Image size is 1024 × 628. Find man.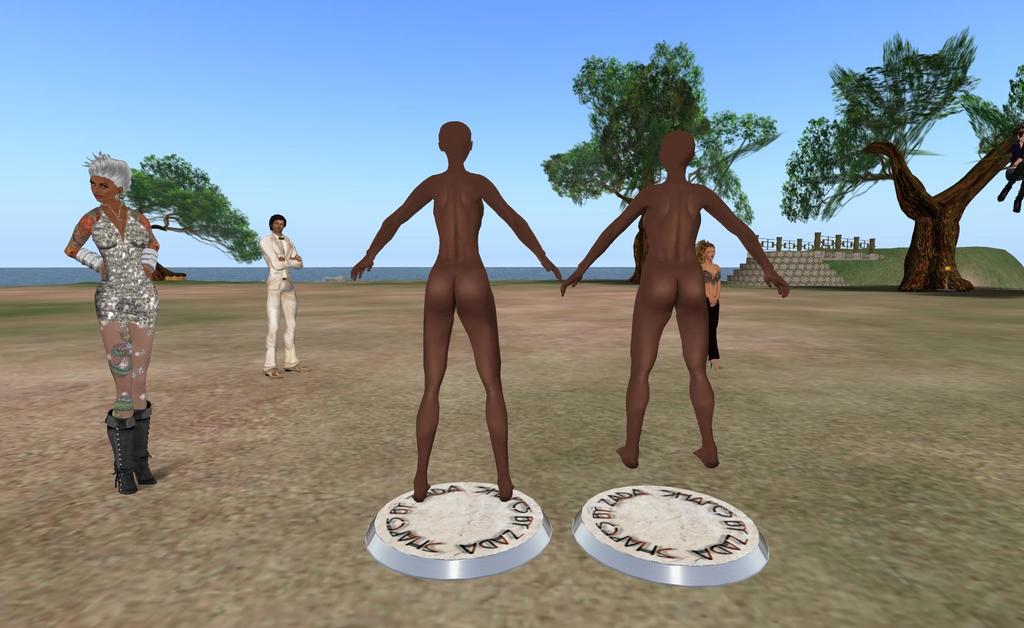
(258,211,306,377).
